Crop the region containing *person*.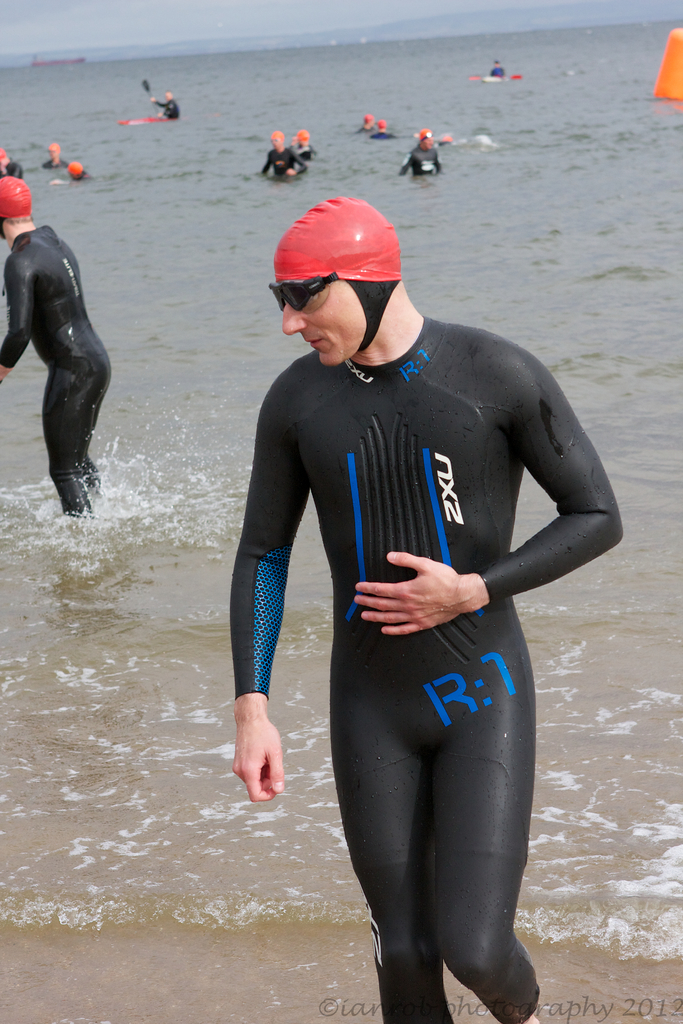
Crop region: {"left": 397, "top": 127, "right": 443, "bottom": 174}.
